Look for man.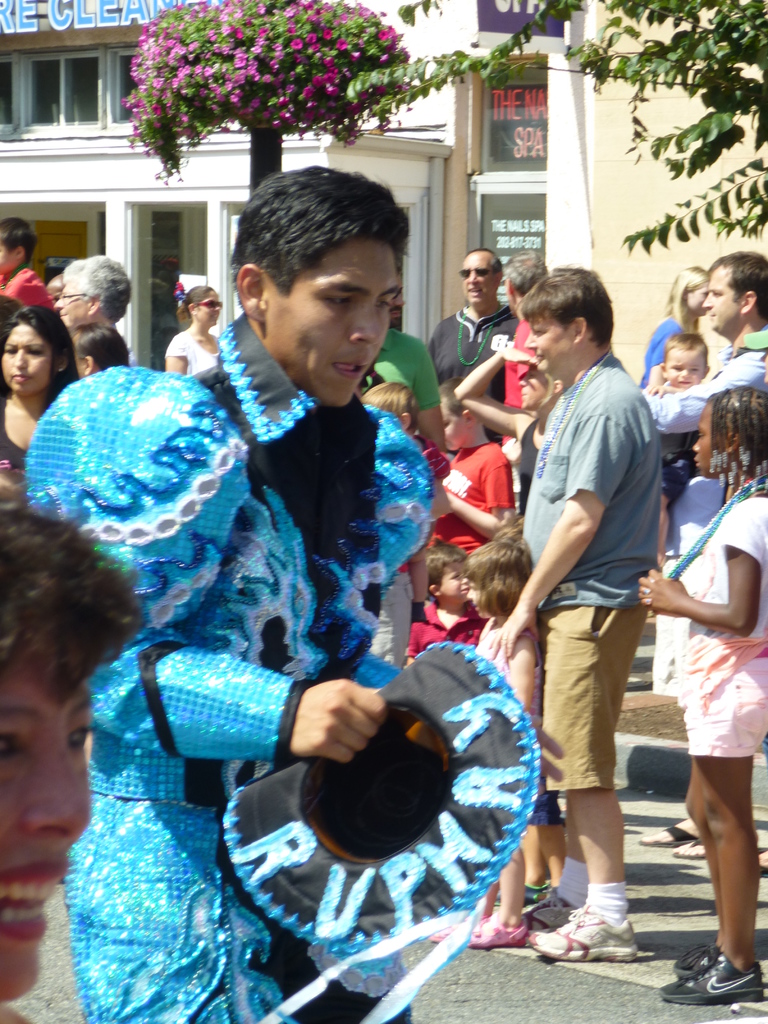
Found: left=428, top=250, right=520, bottom=452.
